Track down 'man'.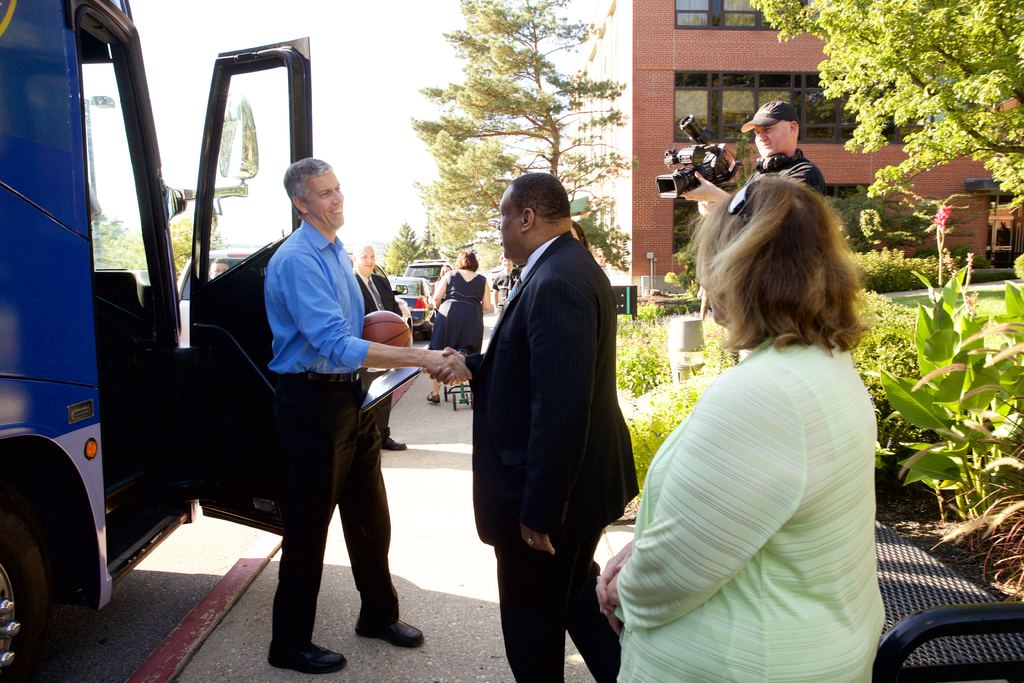
Tracked to x1=351 y1=244 x2=410 y2=452.
